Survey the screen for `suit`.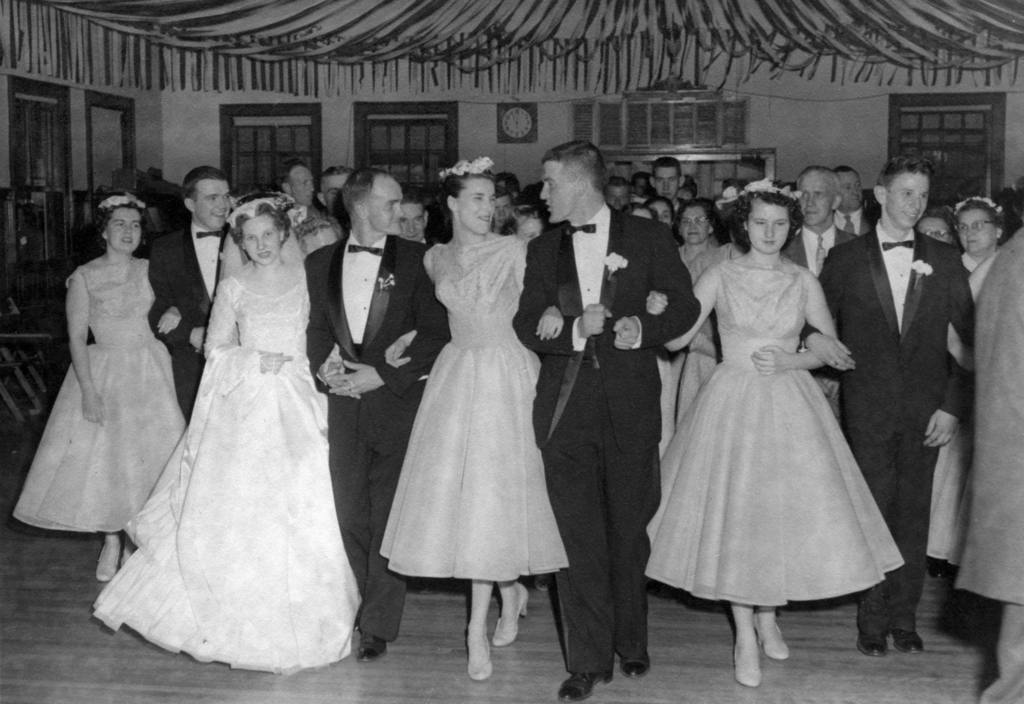
Survey found: Rect(147, 222, 235, 418).
